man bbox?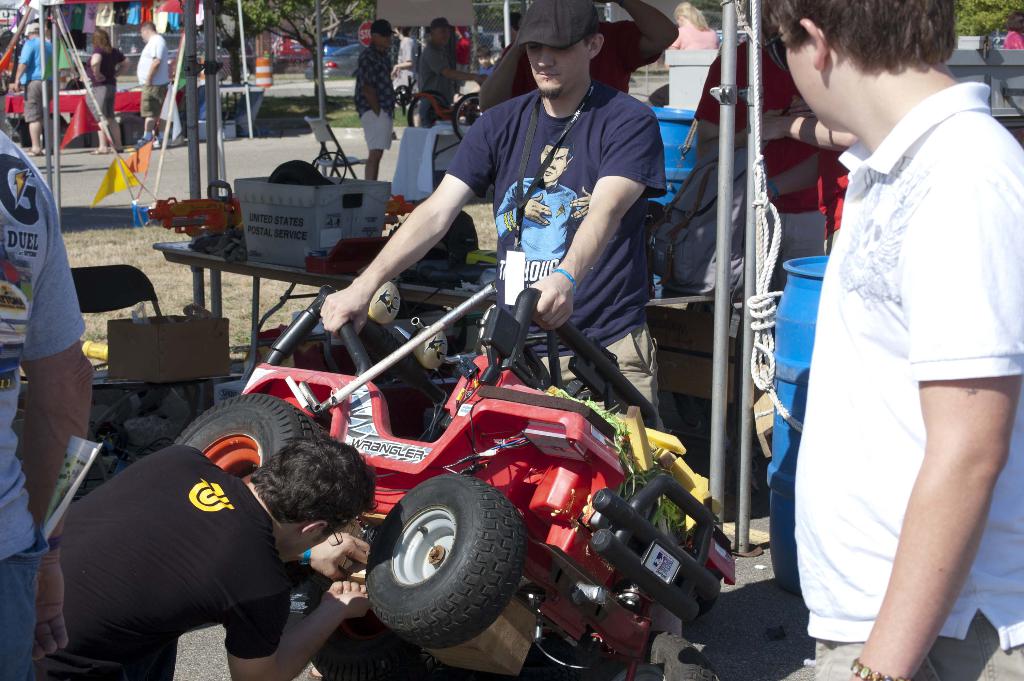
{"left": 351, "top": 19, "right": 394, "bottom": 184}
